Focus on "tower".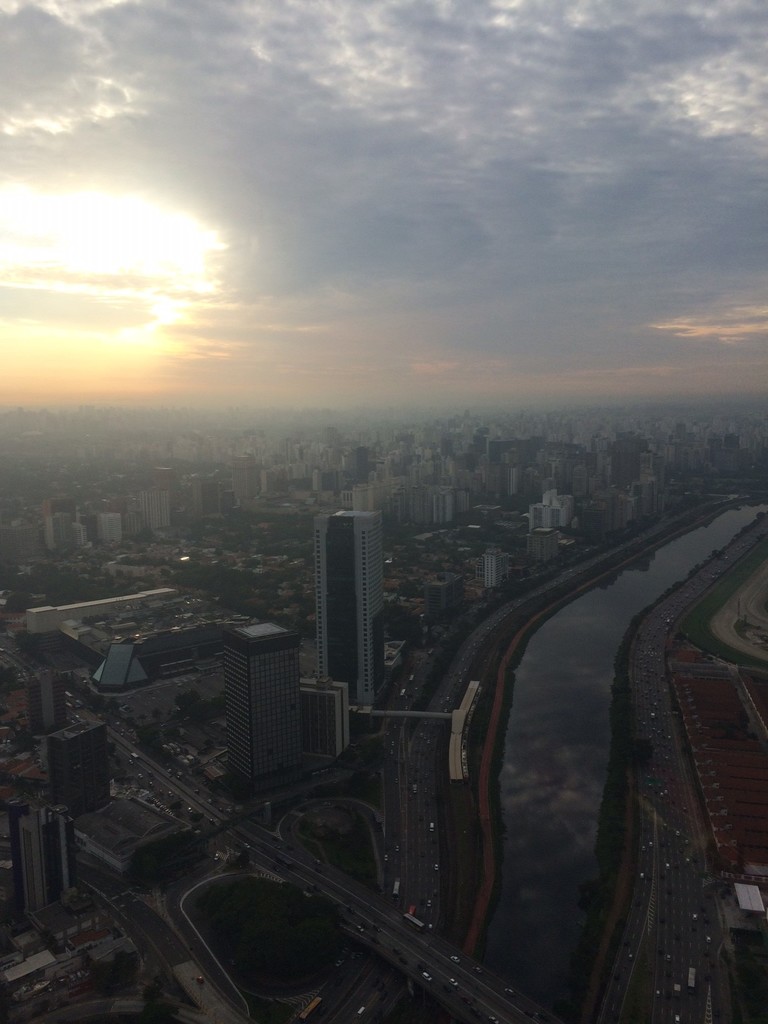
Focused at crop(314, 506, 385, 710).
